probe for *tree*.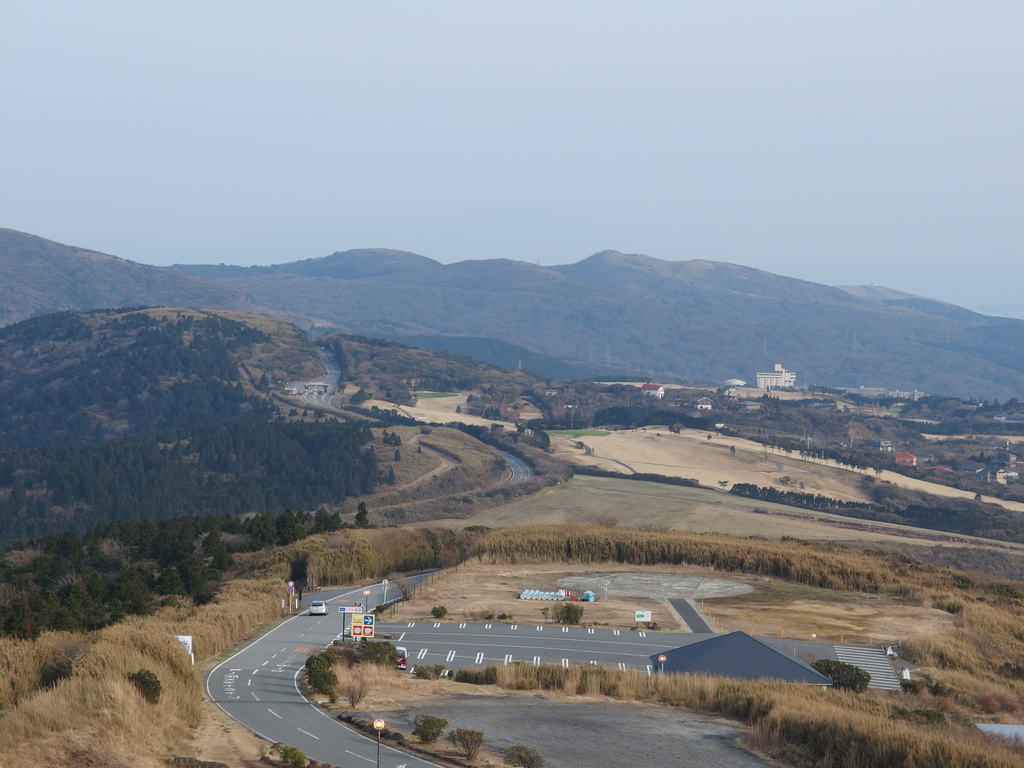
Probe result: region(263, 741, 332, 767).
